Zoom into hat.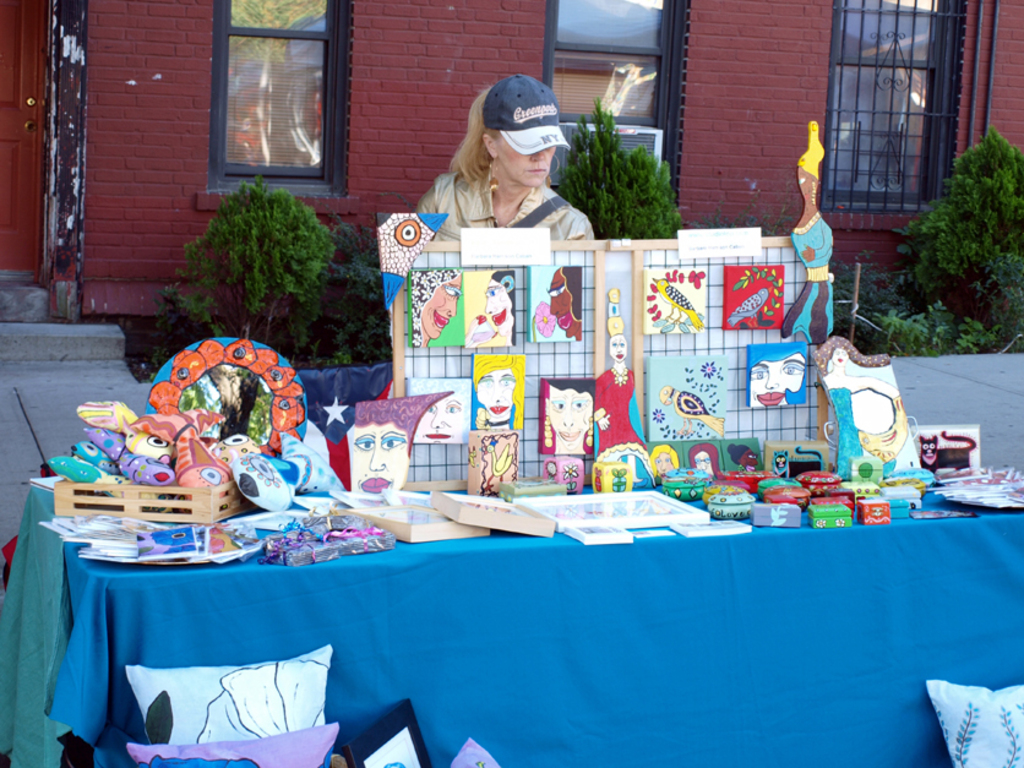
Zoom target: Rect(476, 75, 570, 156).
